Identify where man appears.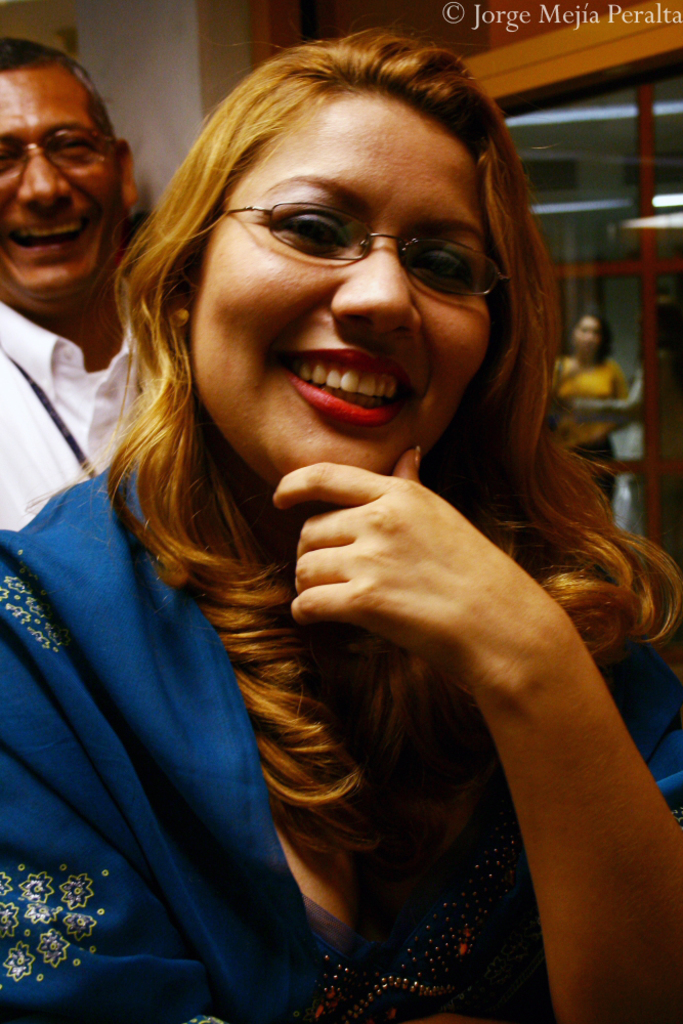
Appears at <box>0,38,166,472</box>.
